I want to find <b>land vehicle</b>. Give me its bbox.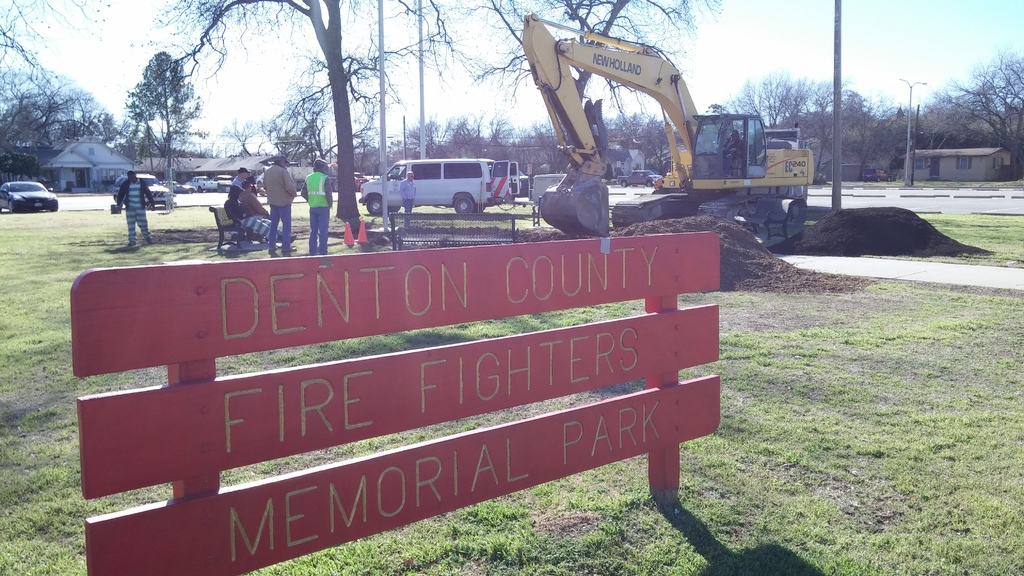
[485,36,842,235].
